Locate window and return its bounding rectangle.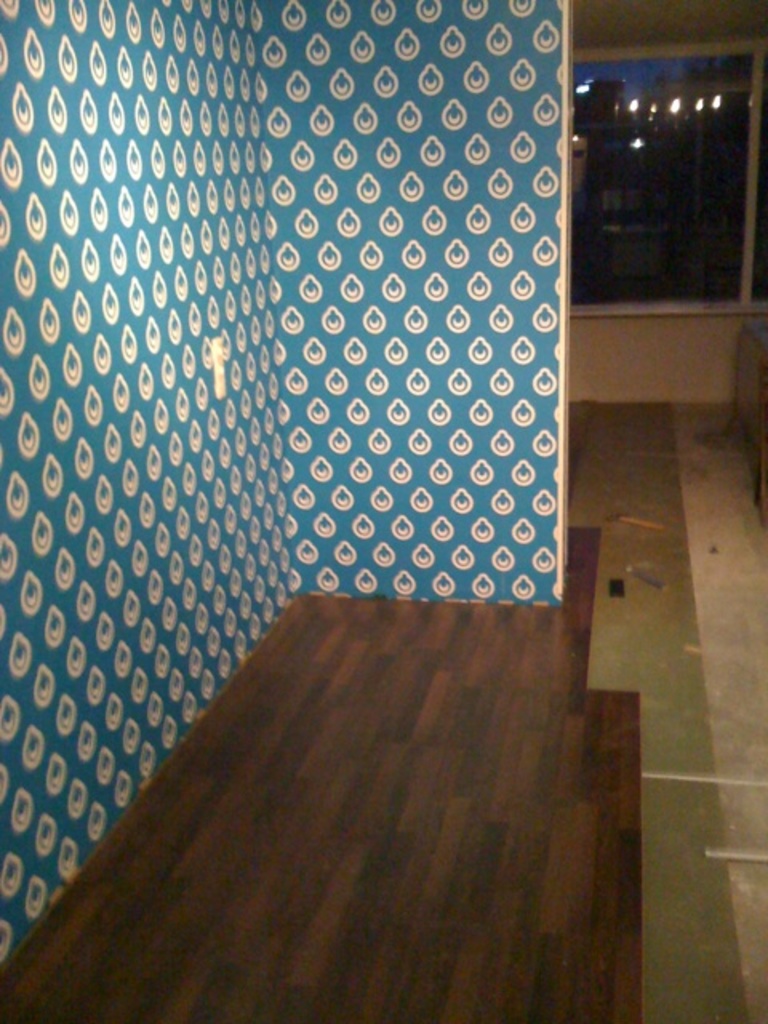
<box>562,27,765,307</box>.
